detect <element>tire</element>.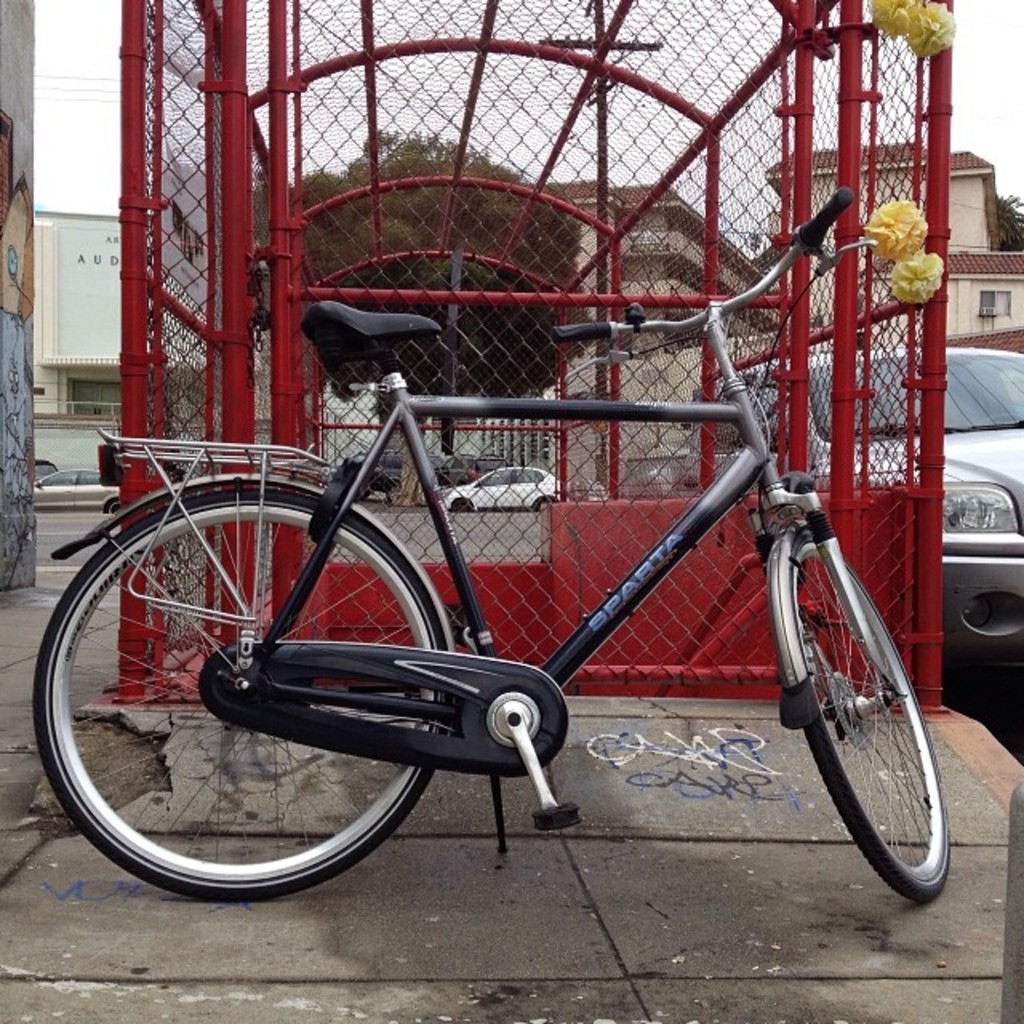
Detected at <region>104, 501, 120, 517</region>.
